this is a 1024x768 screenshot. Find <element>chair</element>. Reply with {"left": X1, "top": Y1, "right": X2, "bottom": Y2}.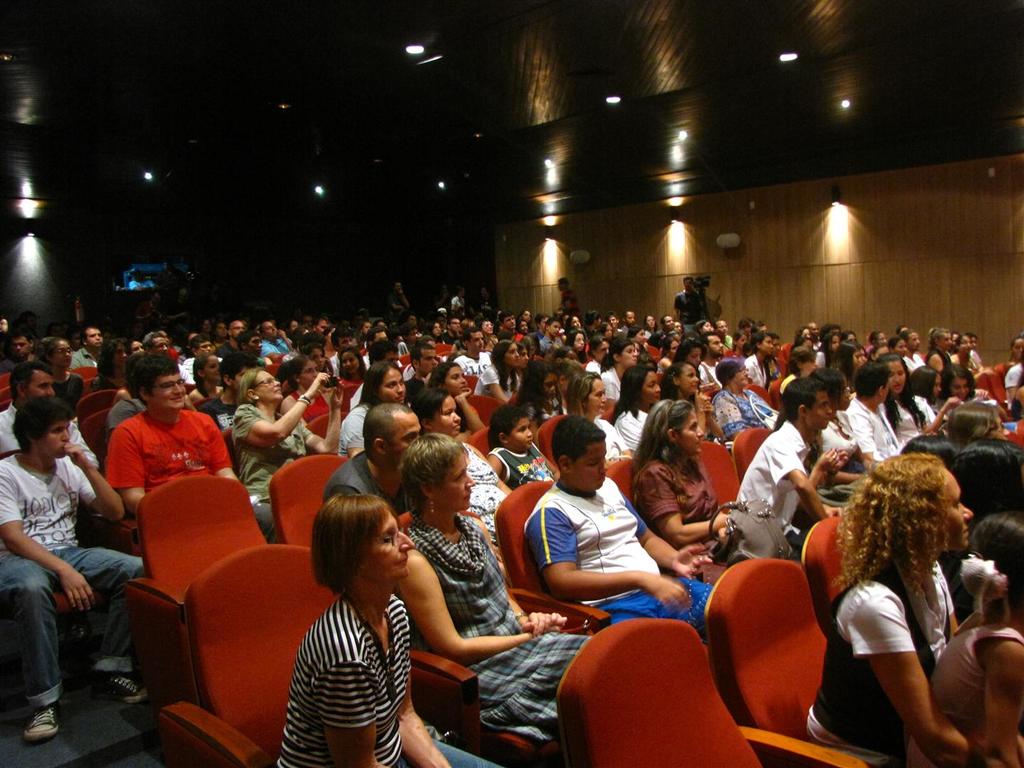
{"left": 73, "top": 414, "right": 111, "bottom": 458}.
